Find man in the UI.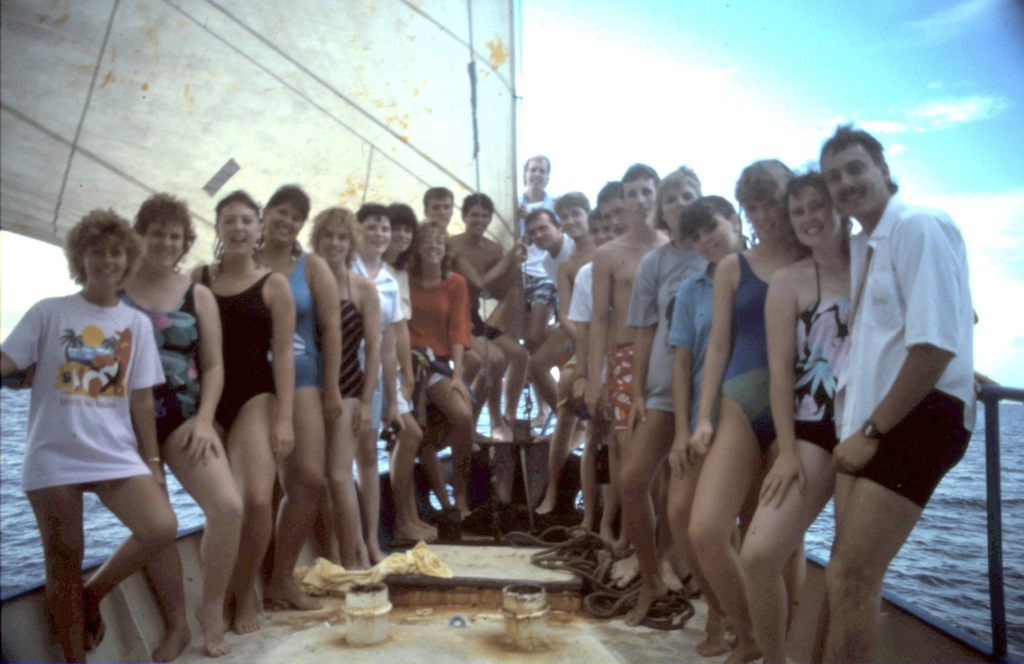
UI element at left=596, top=178, right=630, bottom=233.
